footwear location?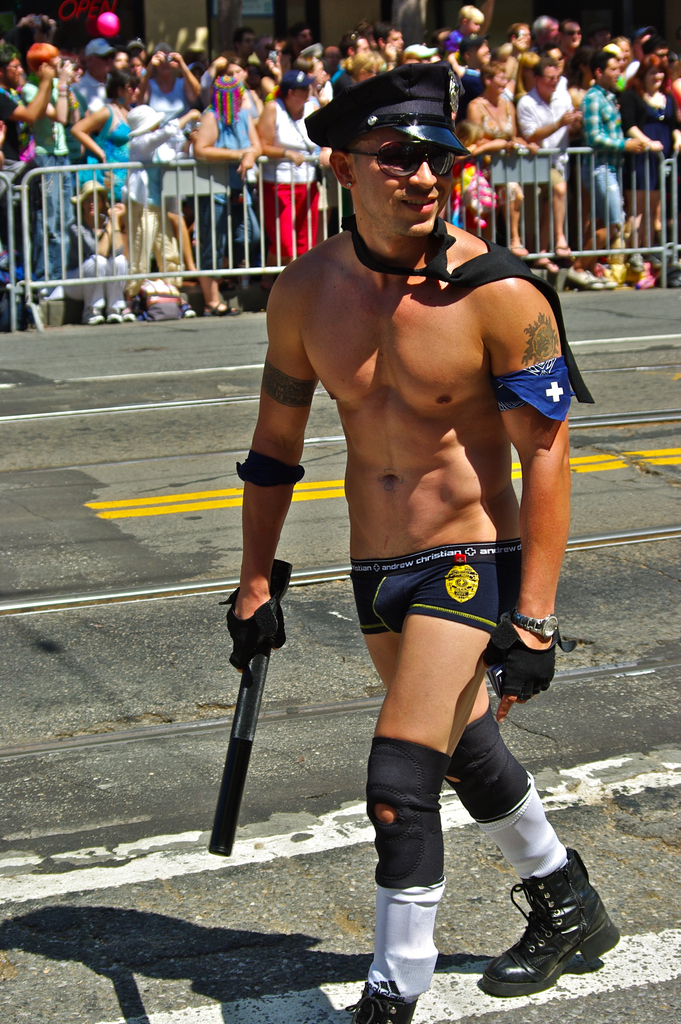
bbox=[566, 275, 613, 294]
